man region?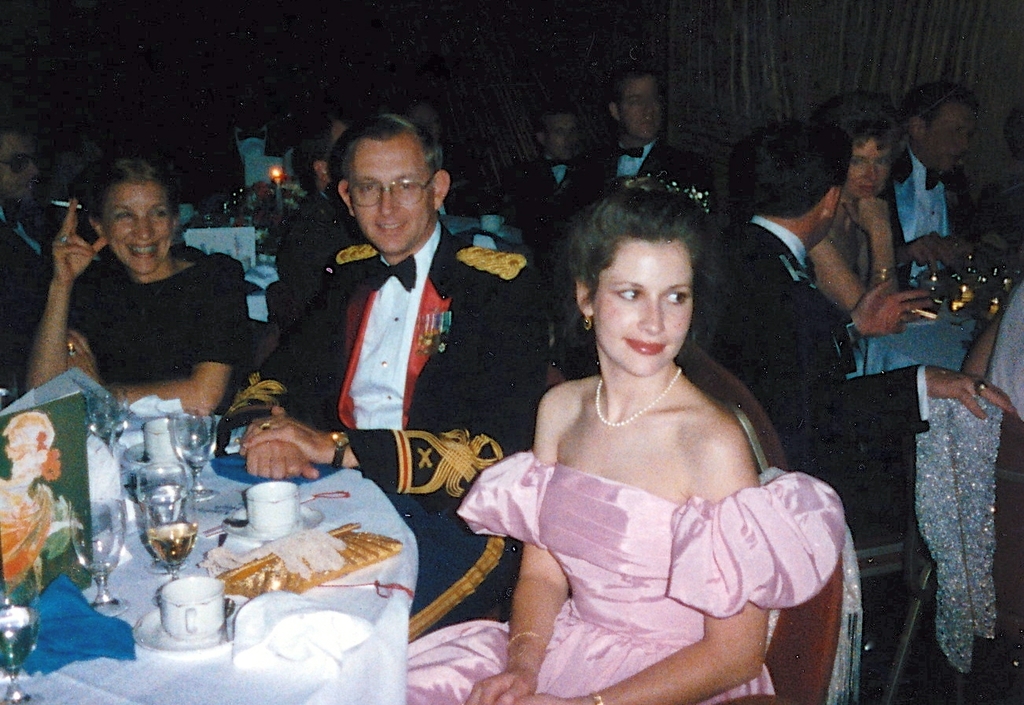
bbox=(211, 104, 555, 645)
